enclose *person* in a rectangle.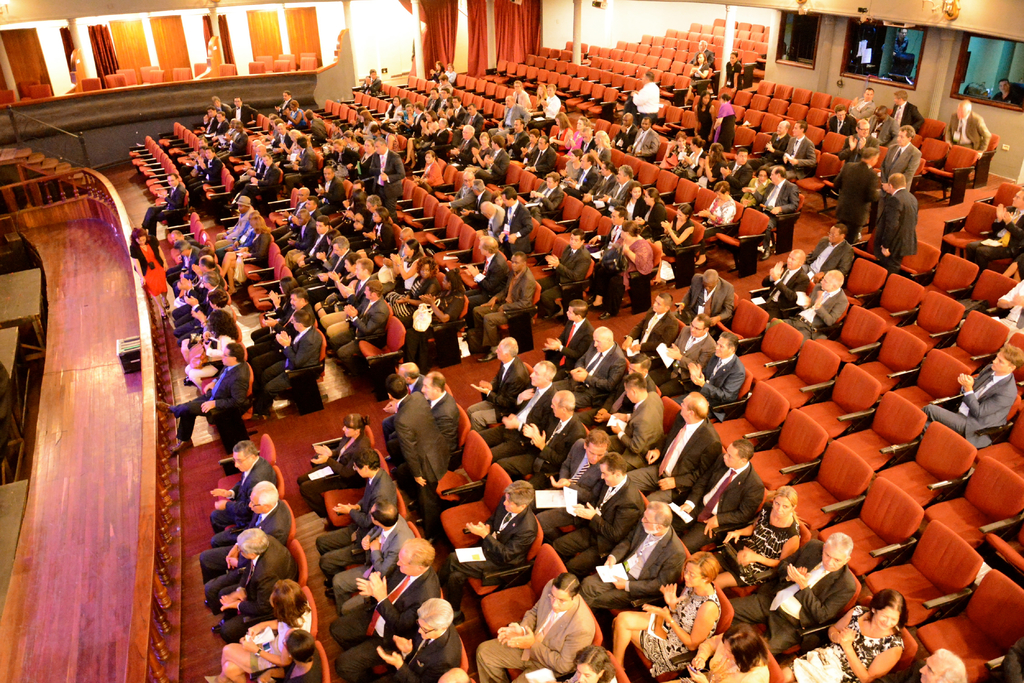
<region>317, 504, 412, 608</region>.
